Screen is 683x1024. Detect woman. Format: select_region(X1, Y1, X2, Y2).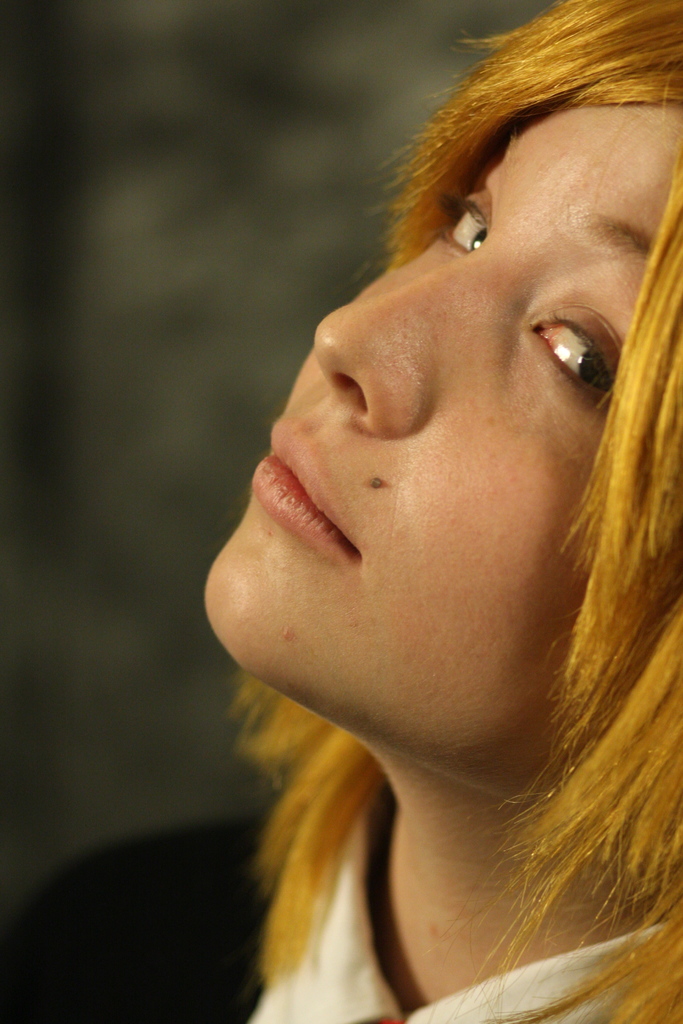
select_region(159, 18, 682, 1007).
